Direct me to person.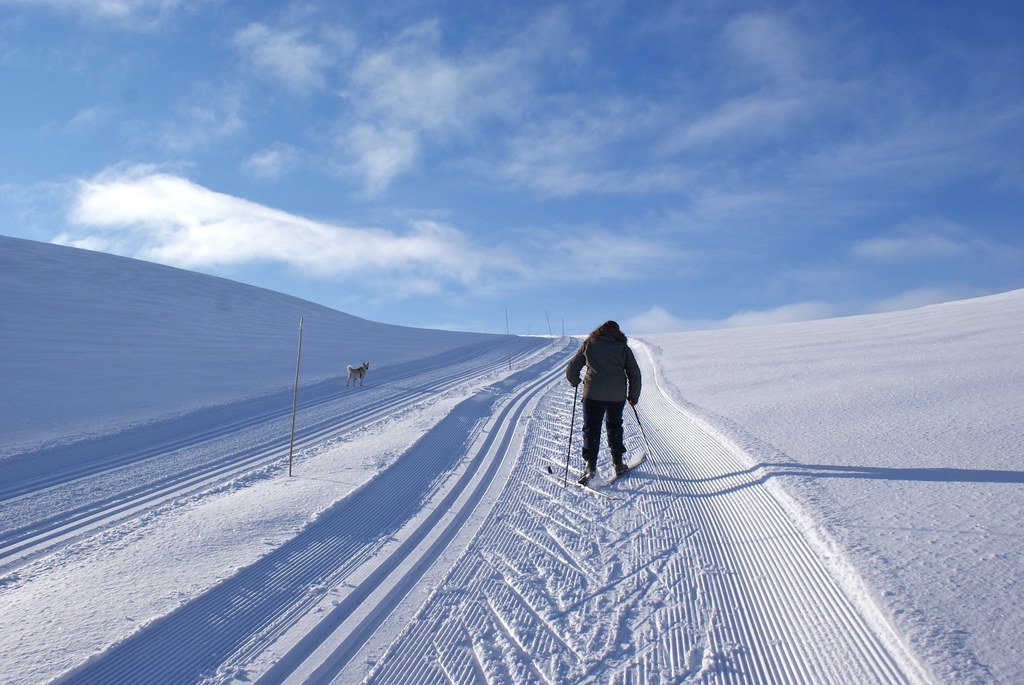
Direction: [left=574, top=316, right=648, bottom=495].
